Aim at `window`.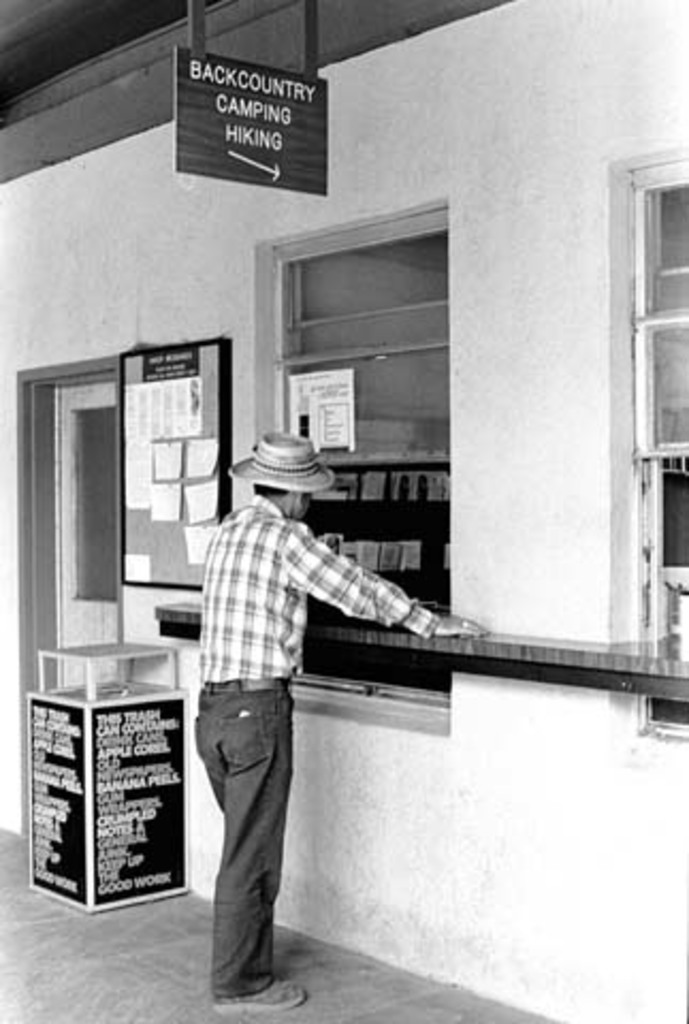
Aimed at x1=256 y1=209 x2=452 y2=713.
